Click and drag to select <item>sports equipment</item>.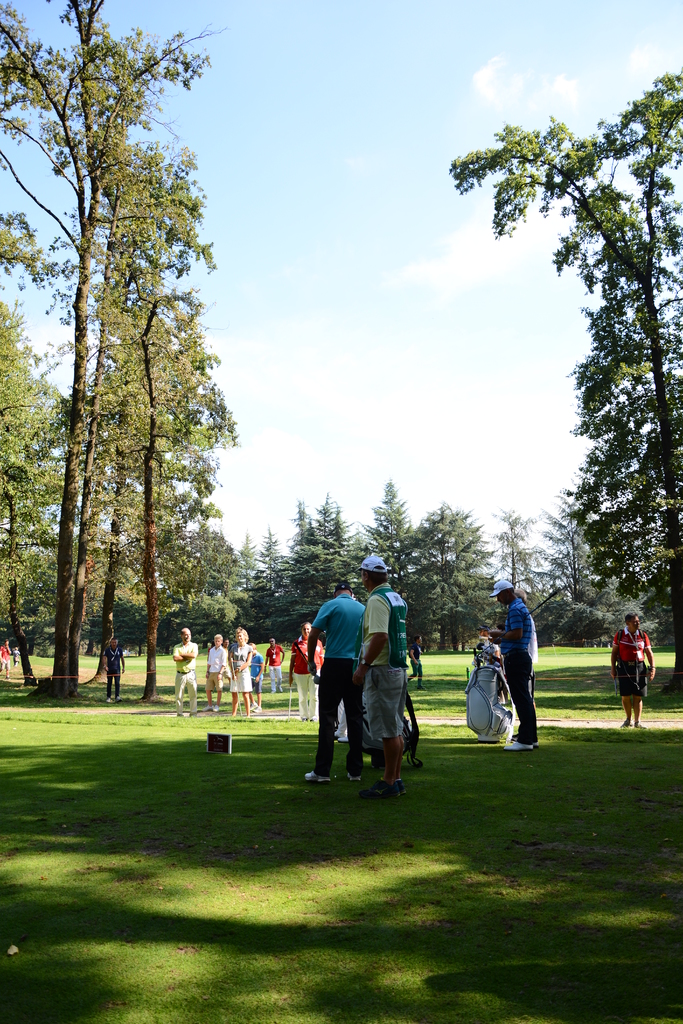
Selection: box(286, 675, 291, 720).
